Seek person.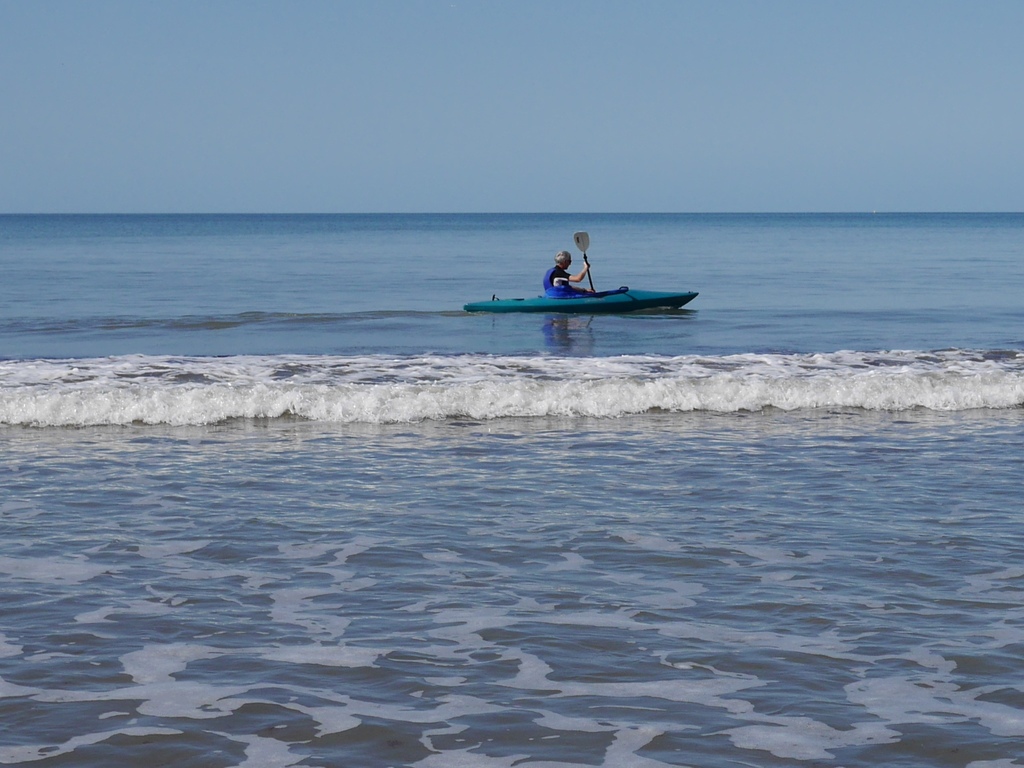
l=537, t=249, r=588, b=302.
